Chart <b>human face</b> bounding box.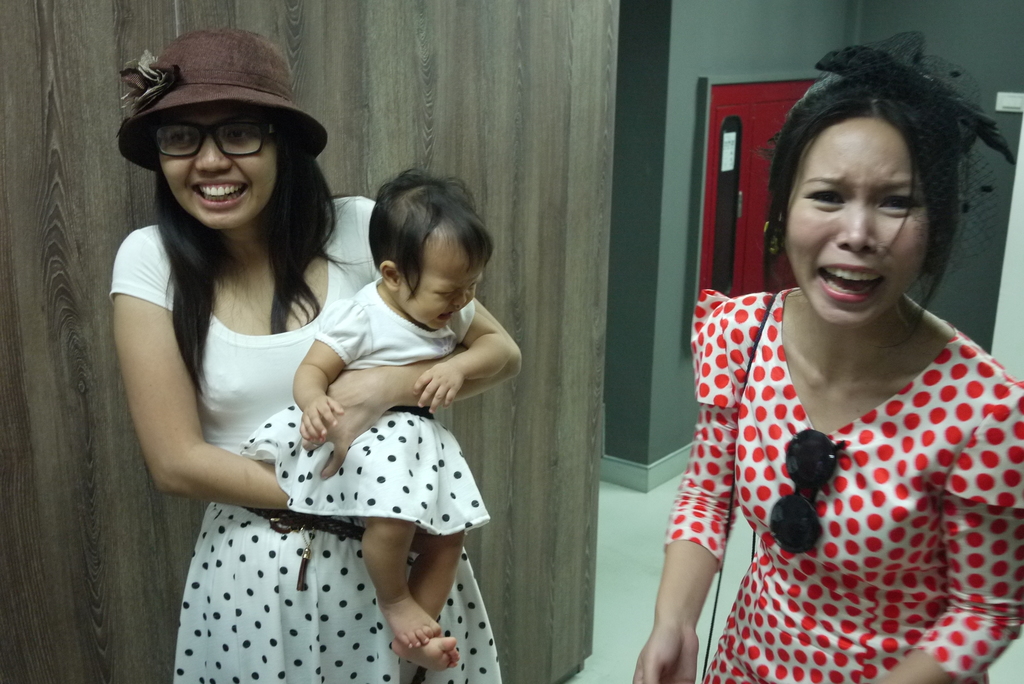
Charted: x1=783 y1=126 x2=932 y2=320.
